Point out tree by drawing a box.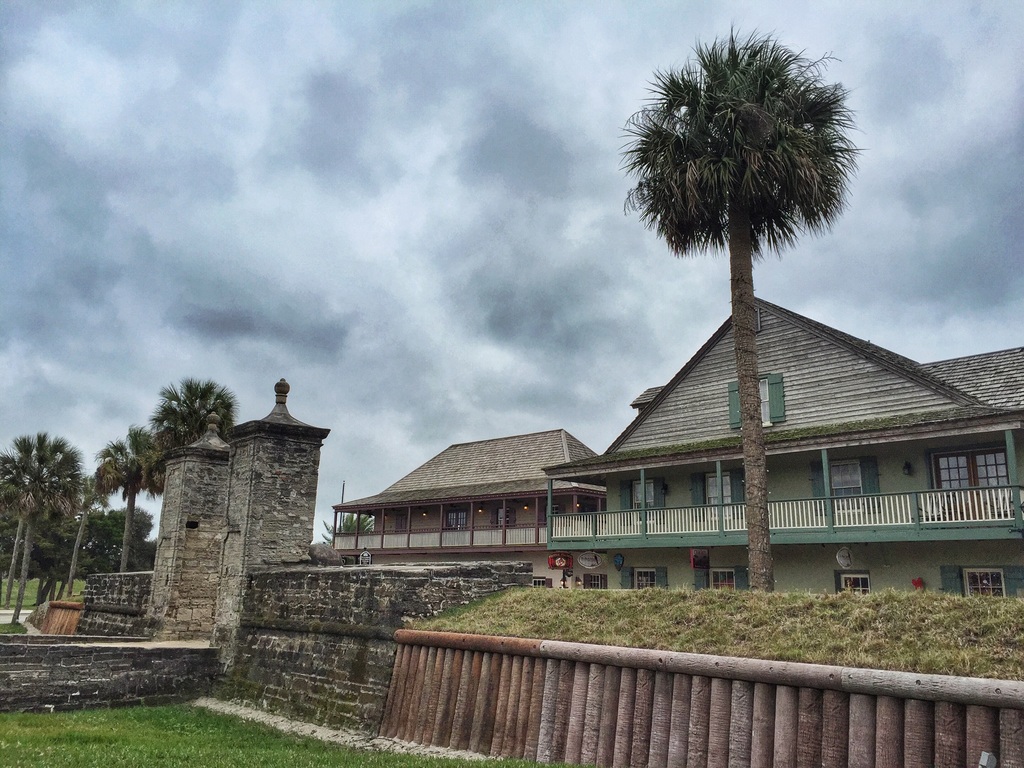
BBox(153, 378, 237, 440).
